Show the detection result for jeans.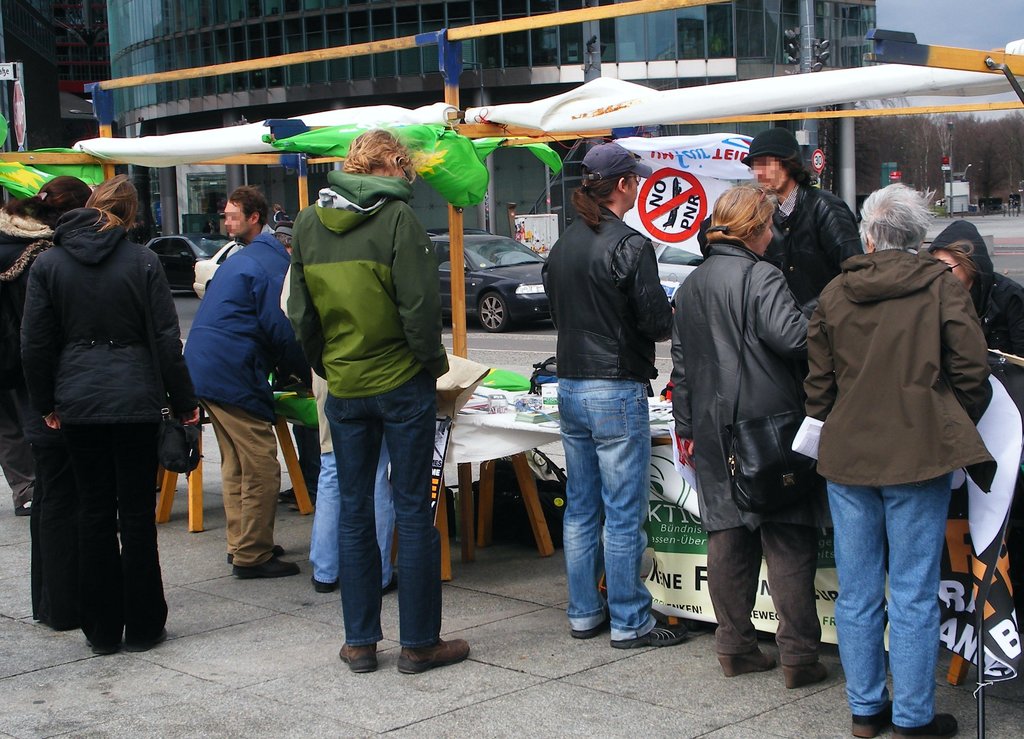
locate(554, 381, 662, 640).
